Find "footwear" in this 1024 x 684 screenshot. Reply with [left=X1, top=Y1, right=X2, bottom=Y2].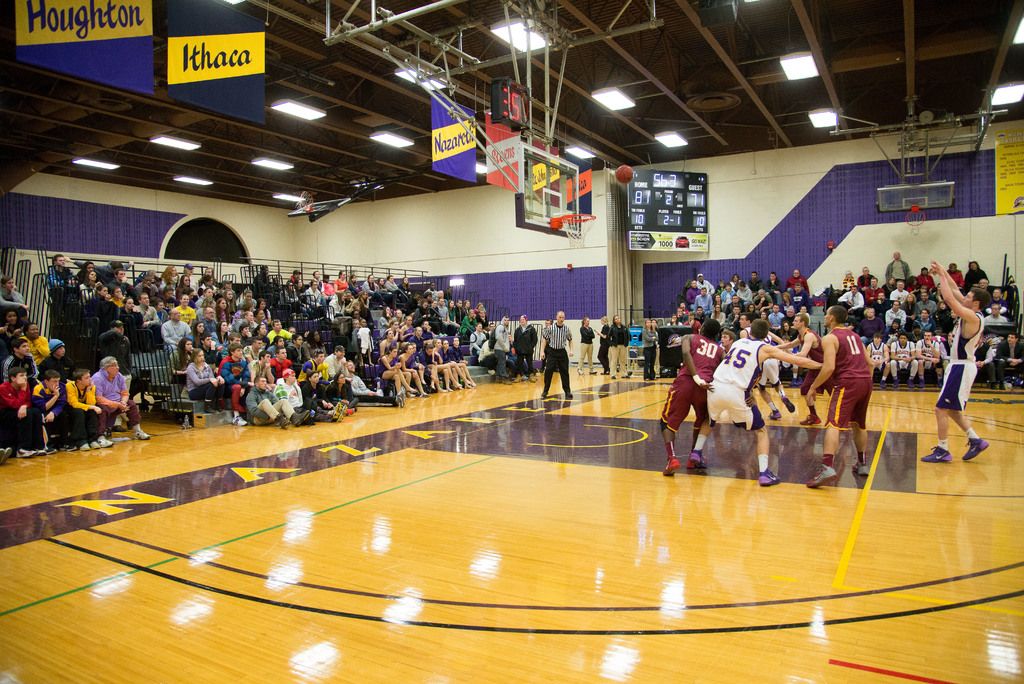
[left=800, top=414, right=825, bottom=427].
